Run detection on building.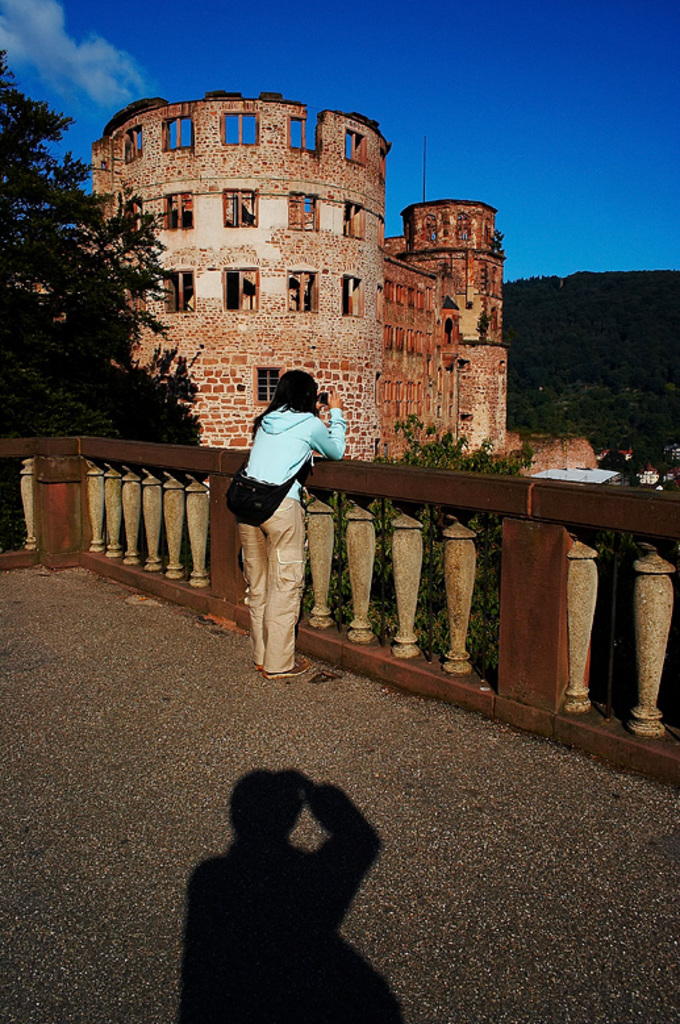
Result: [99, 91, 513, 461].
